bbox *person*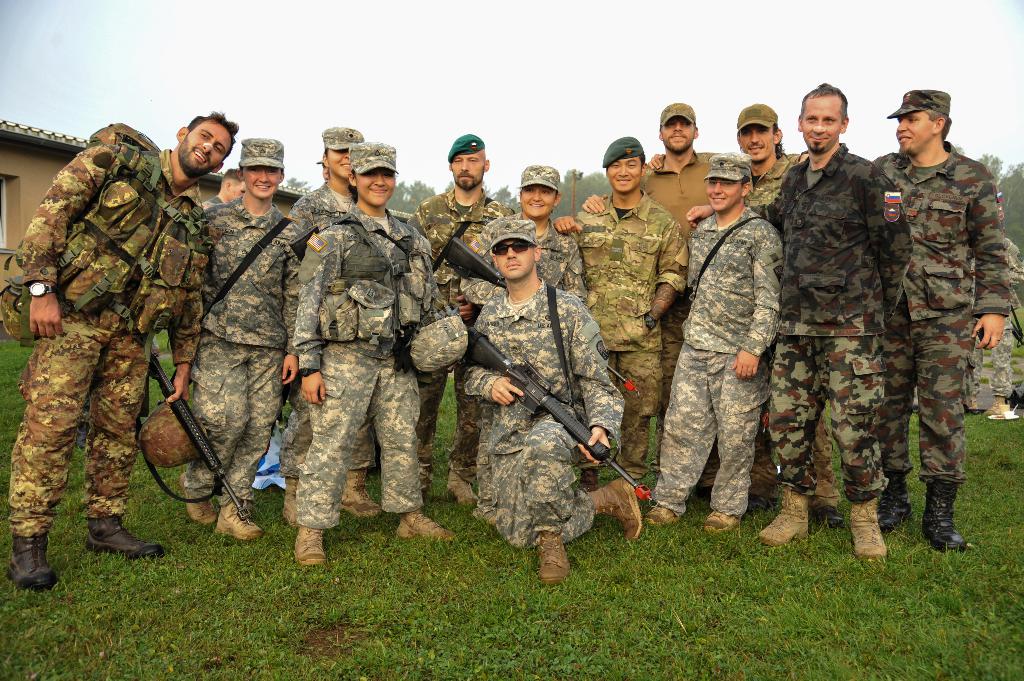
l=193, t=132, r=311, b=543
